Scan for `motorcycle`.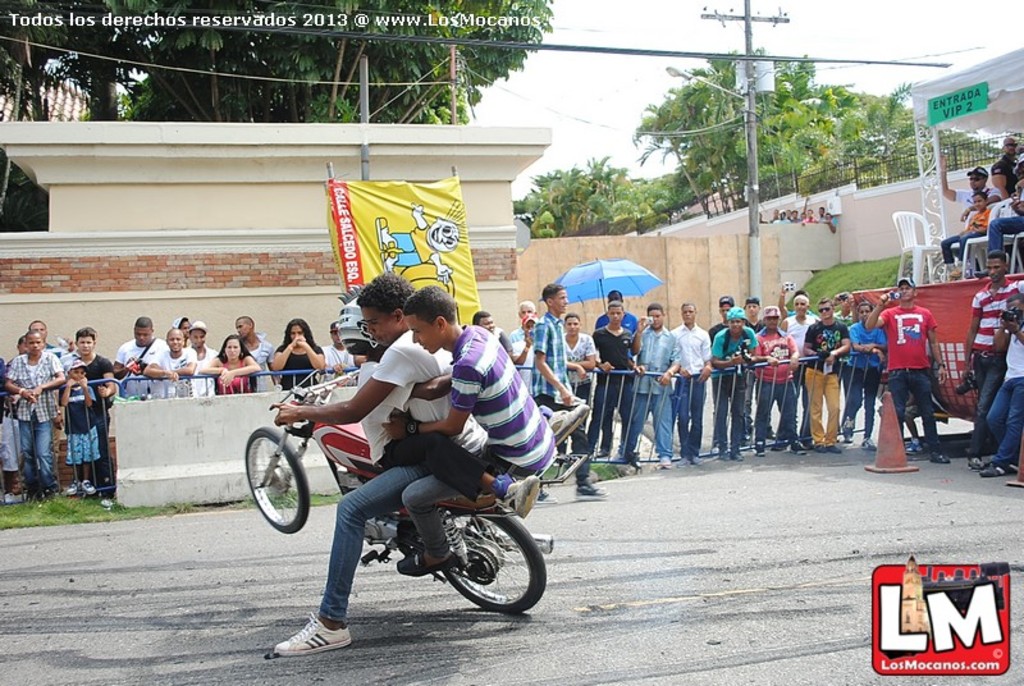
Scan result: BBox(230, 399, 559, 639).
